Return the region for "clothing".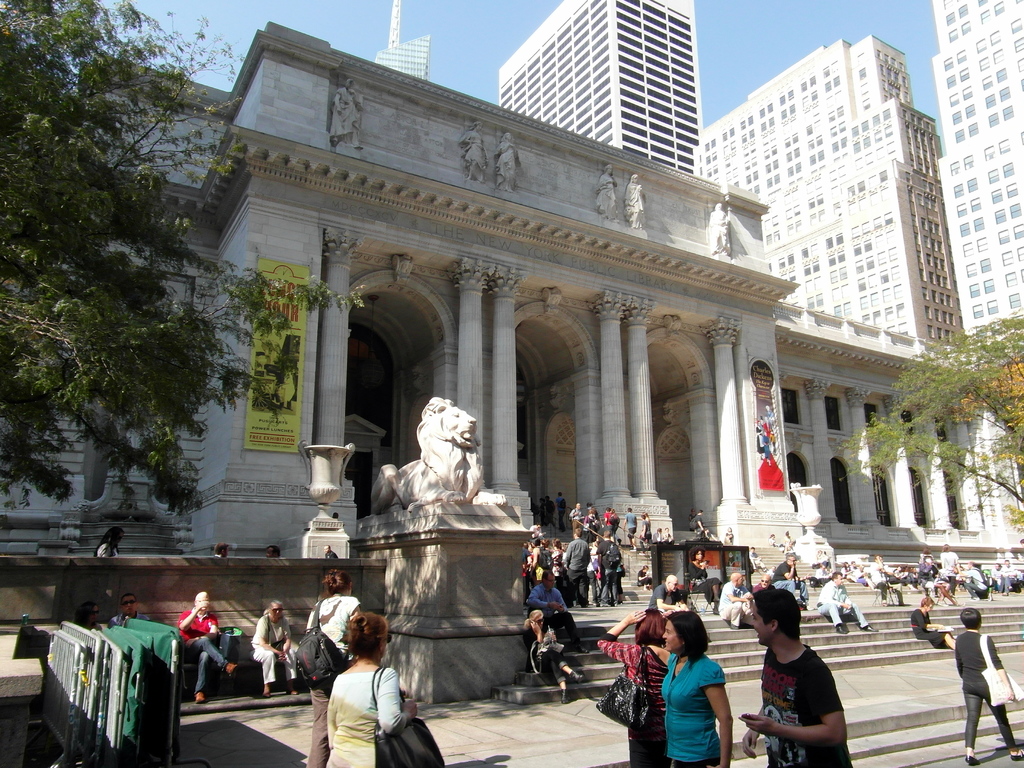
(left=815, top=575, right=865, bottom=627).
